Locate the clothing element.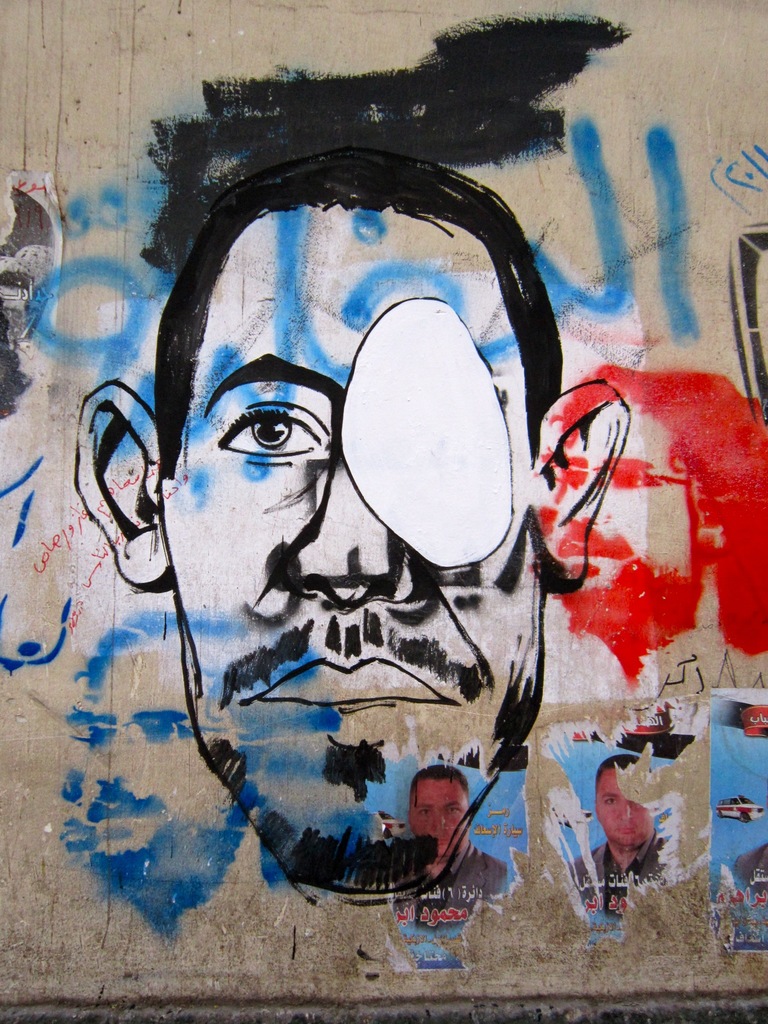
Element bbox: detection(569, 828, 662, 904).
